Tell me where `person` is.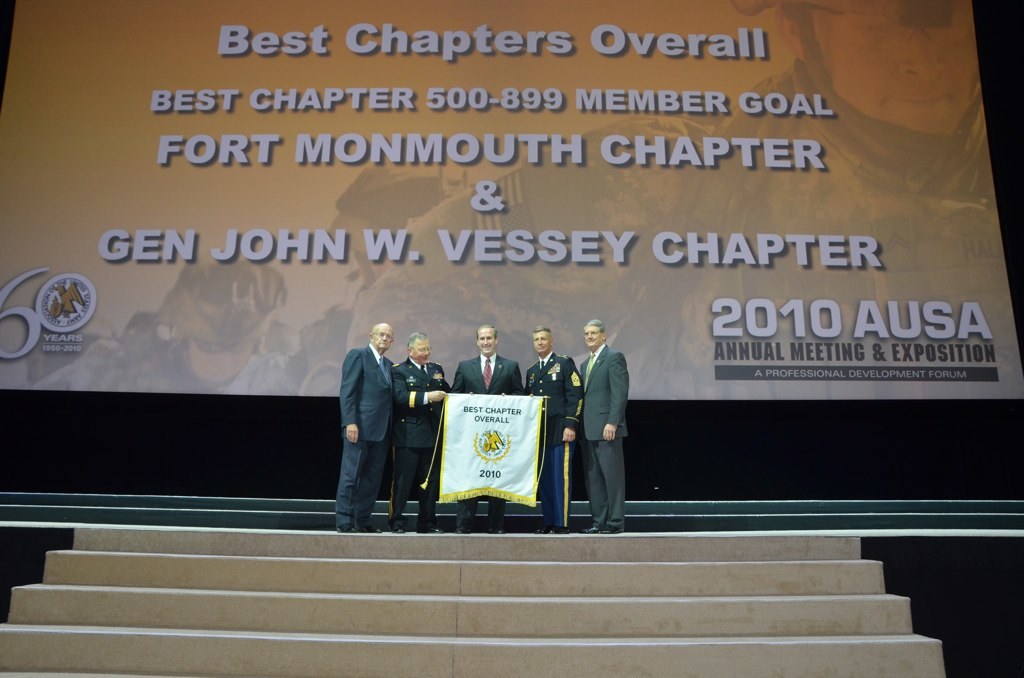
`person` is at x1=582, y1=317, x2=634, y2=539.
